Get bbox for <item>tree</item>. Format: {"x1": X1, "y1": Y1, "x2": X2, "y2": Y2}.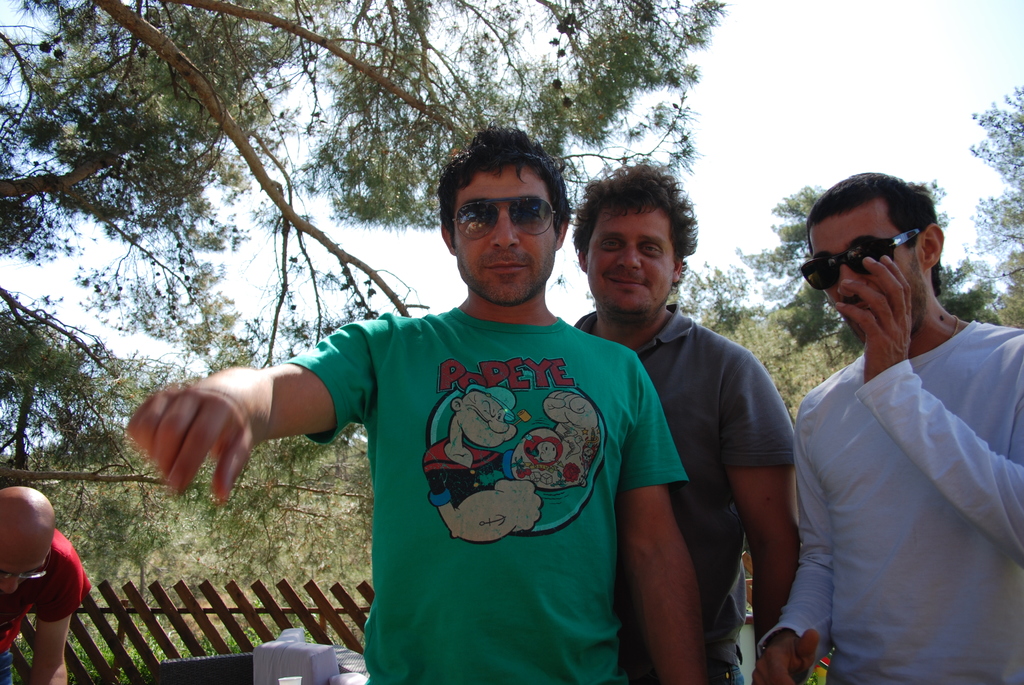
{"x1": 0, "y1": 0, "x2": 717, "y2": 590}.
